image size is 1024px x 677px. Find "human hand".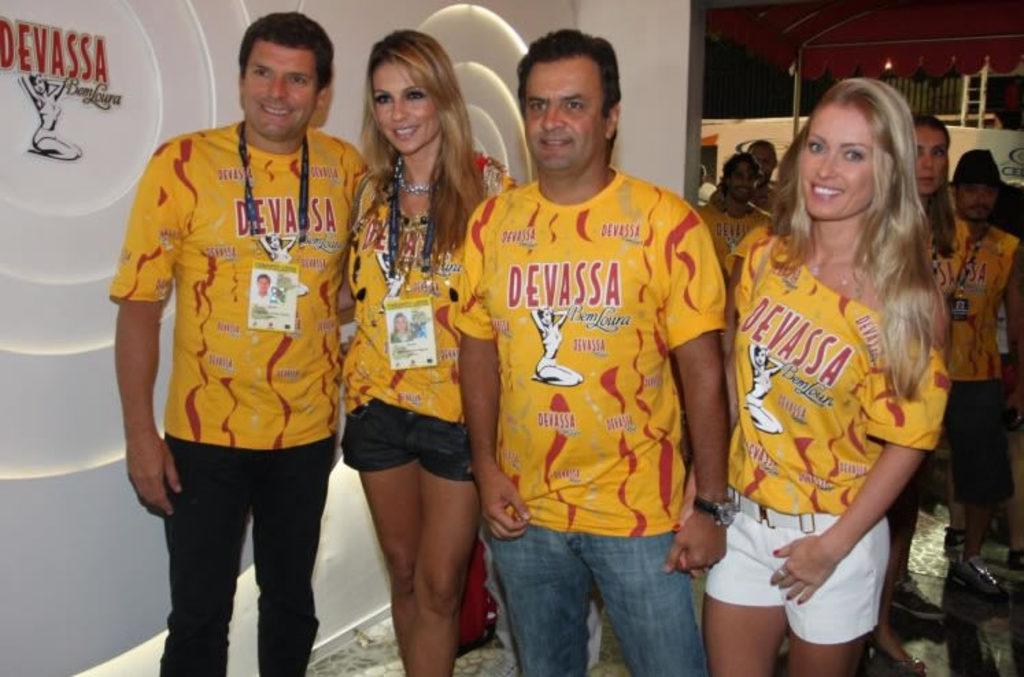
x1=470 y1=459 x2=533 y2=539.
